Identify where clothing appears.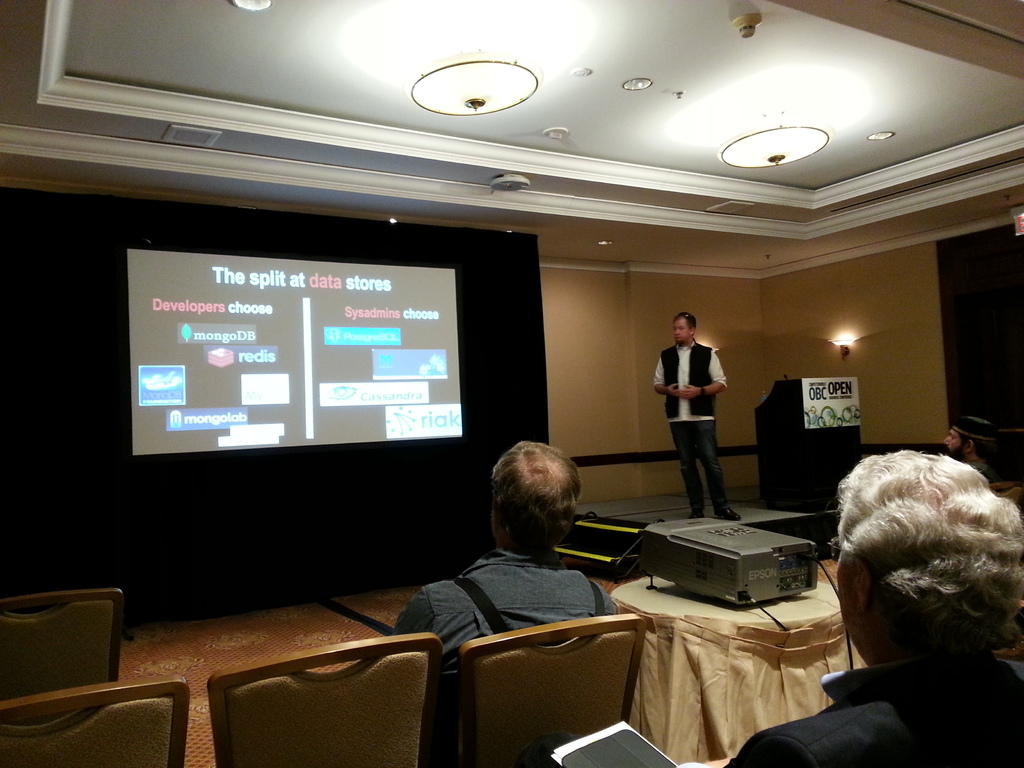
Appears at BBox(378, 506, 652, 680).
